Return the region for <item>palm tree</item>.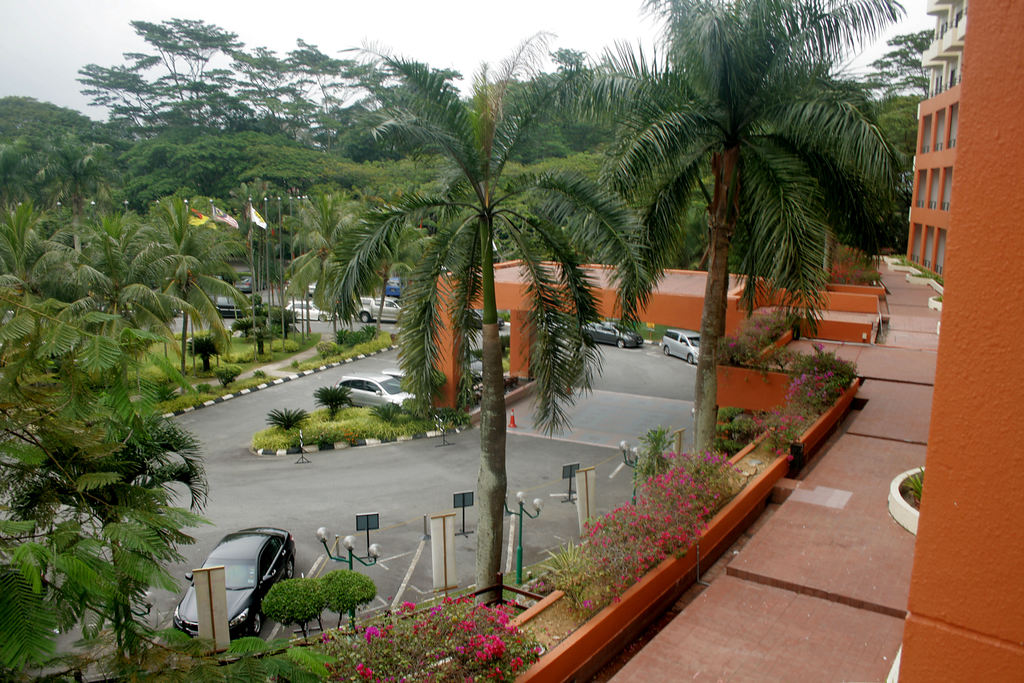
(x1=15, y1=375, x2=173, y2=497).
